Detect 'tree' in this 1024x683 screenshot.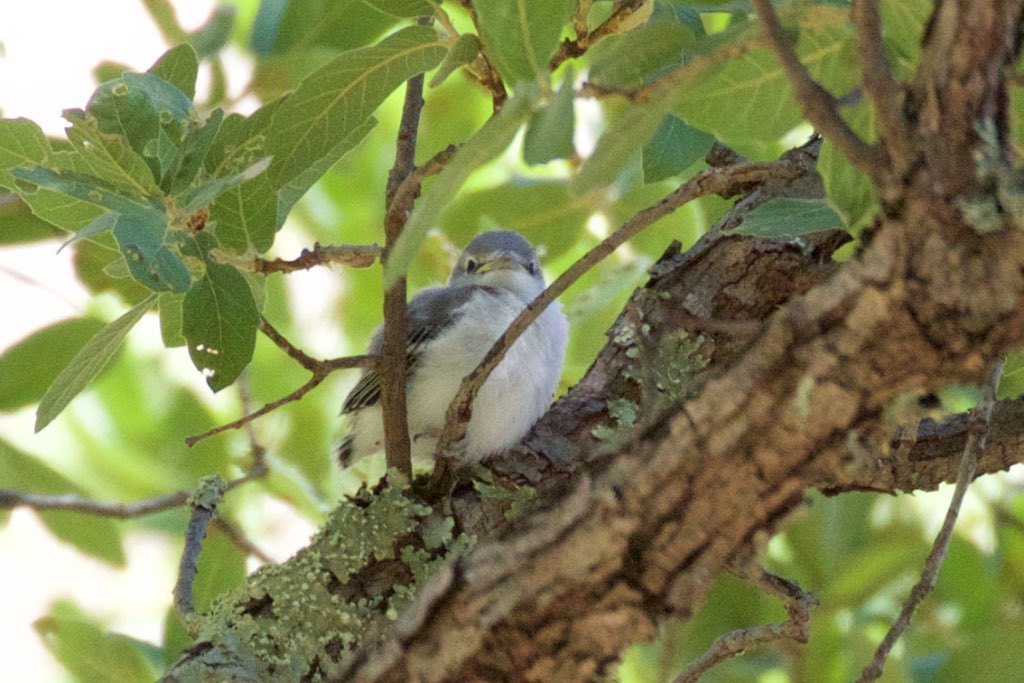
Detection: region(0, 126, 1023, 656).
